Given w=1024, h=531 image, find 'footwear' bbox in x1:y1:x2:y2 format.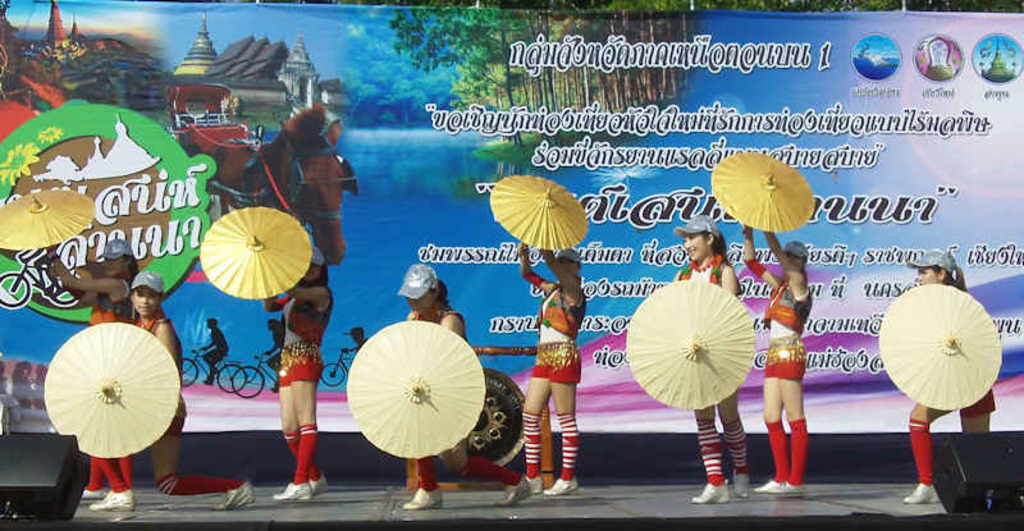
698:484:730:498.
